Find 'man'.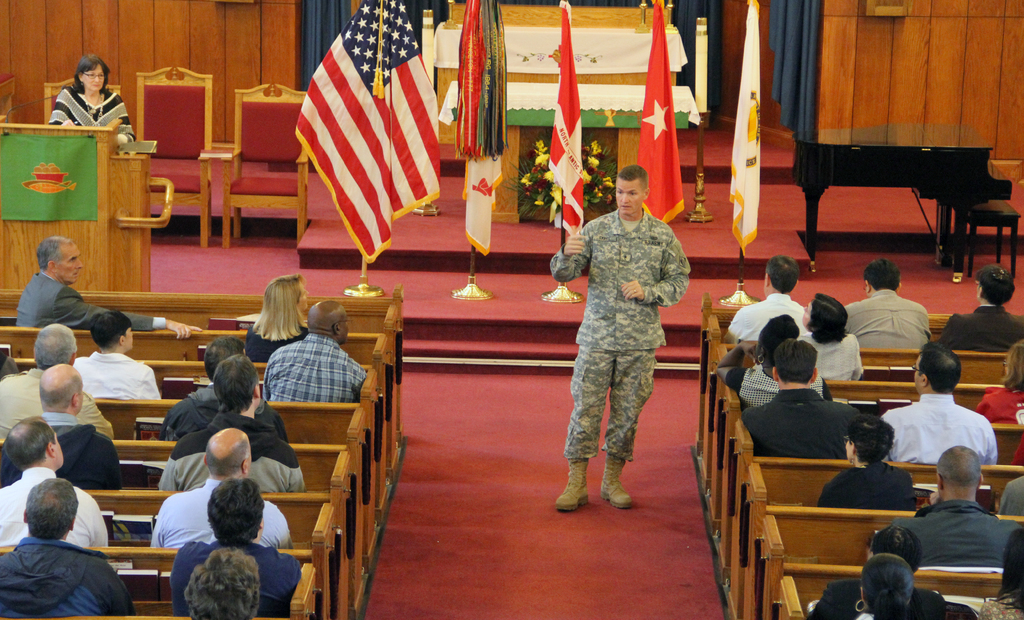
0/323/100/435.
